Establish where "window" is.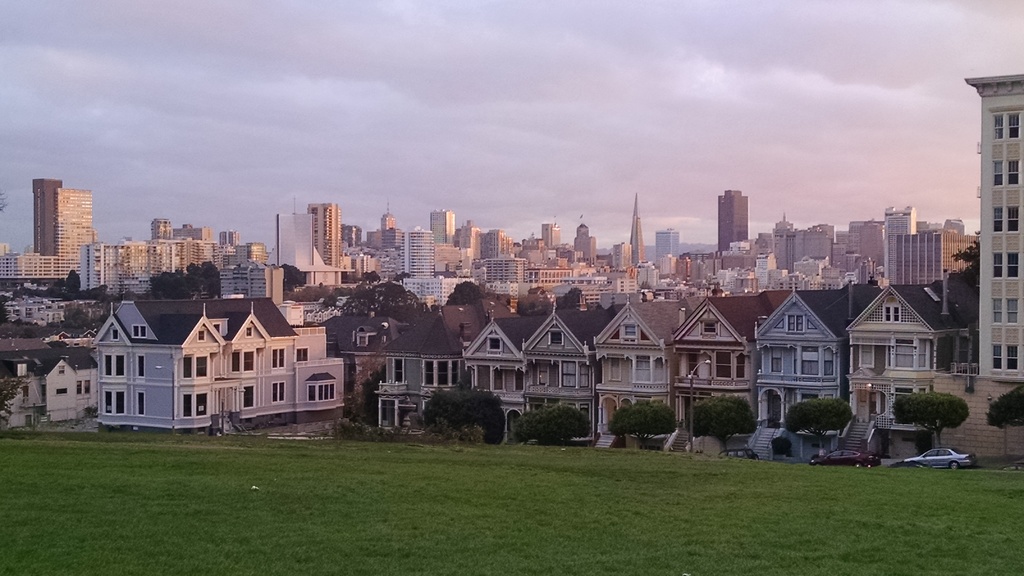
Established at rect(577, 358, 593, 387).
